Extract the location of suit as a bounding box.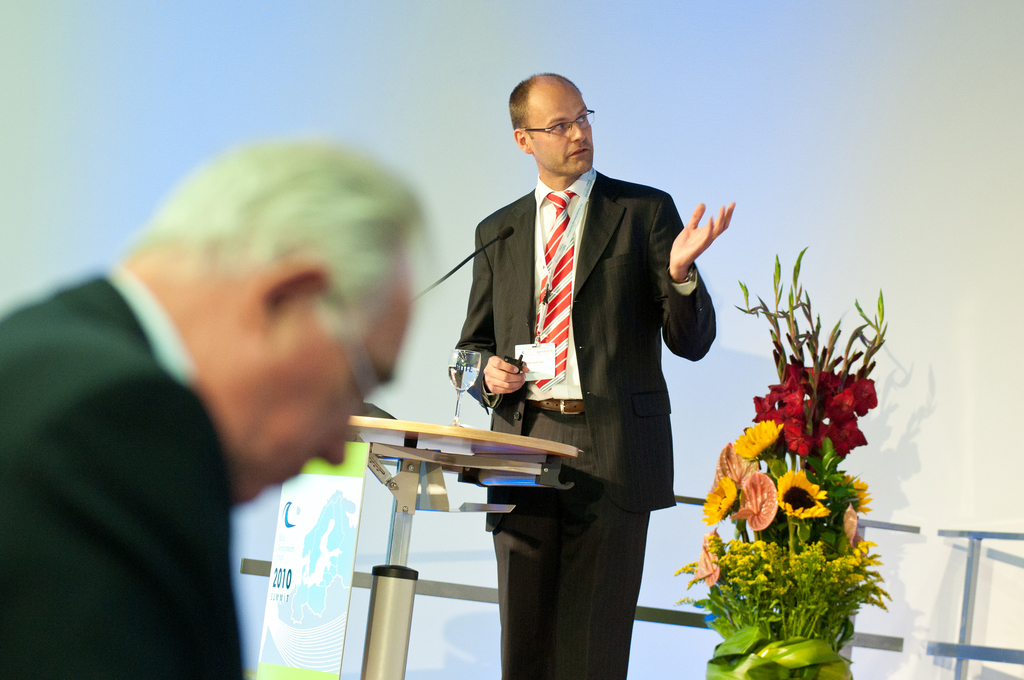
{"x1": 0, "y1": 264, "x2": 252, "y2": 679}.
